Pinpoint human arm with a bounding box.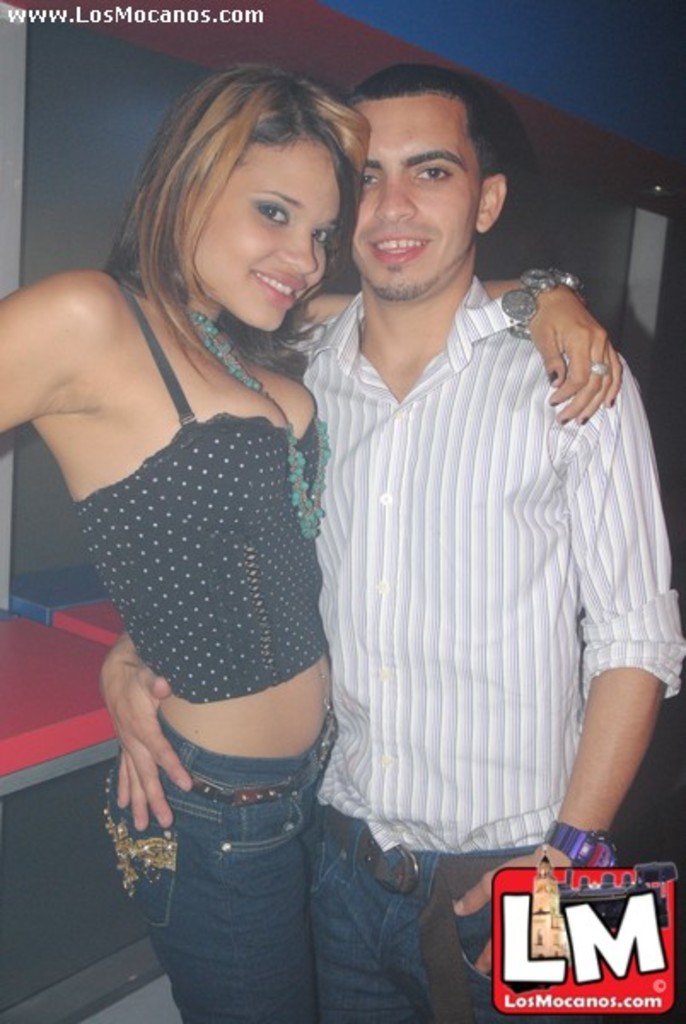
{"x1": 0, "y1": 261, "x2": 126, "y2": 433}.
